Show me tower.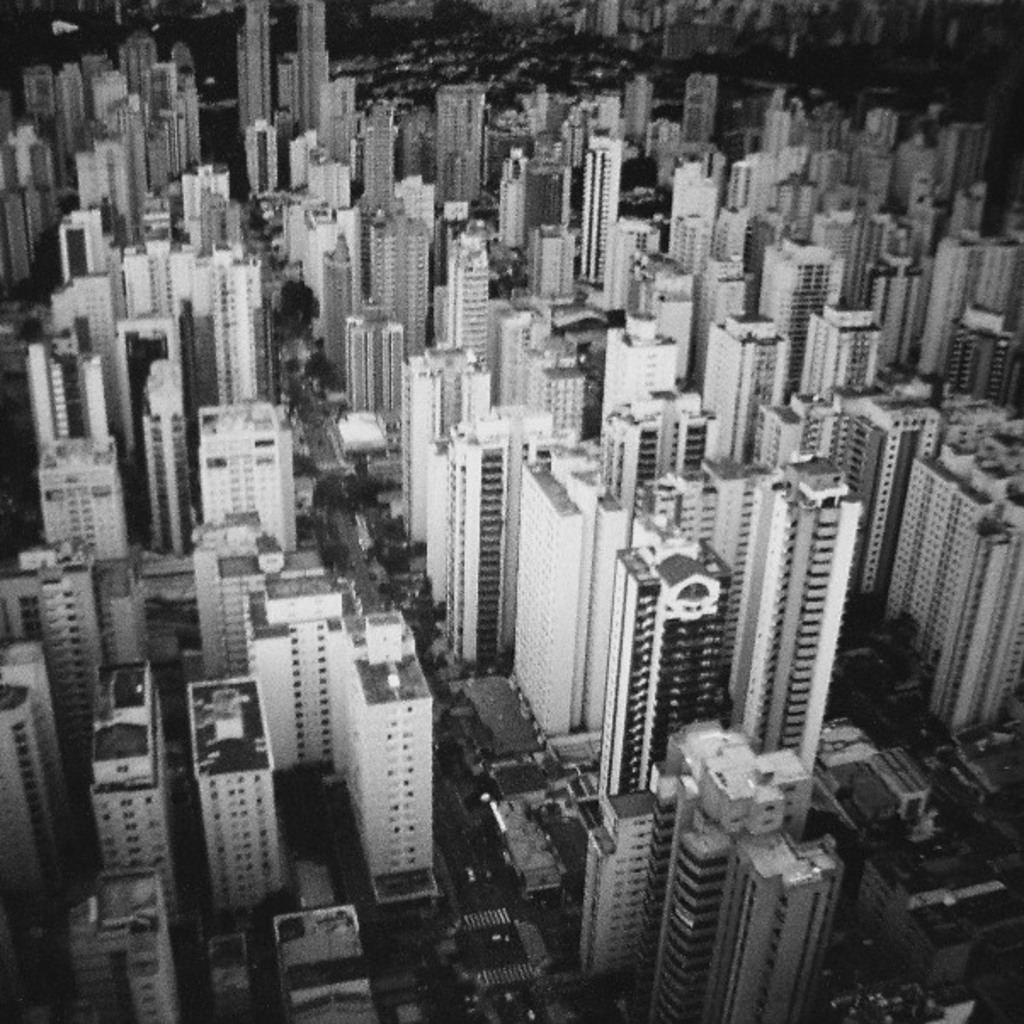
tower is here: l=177, t=665, r=289, b=929.
